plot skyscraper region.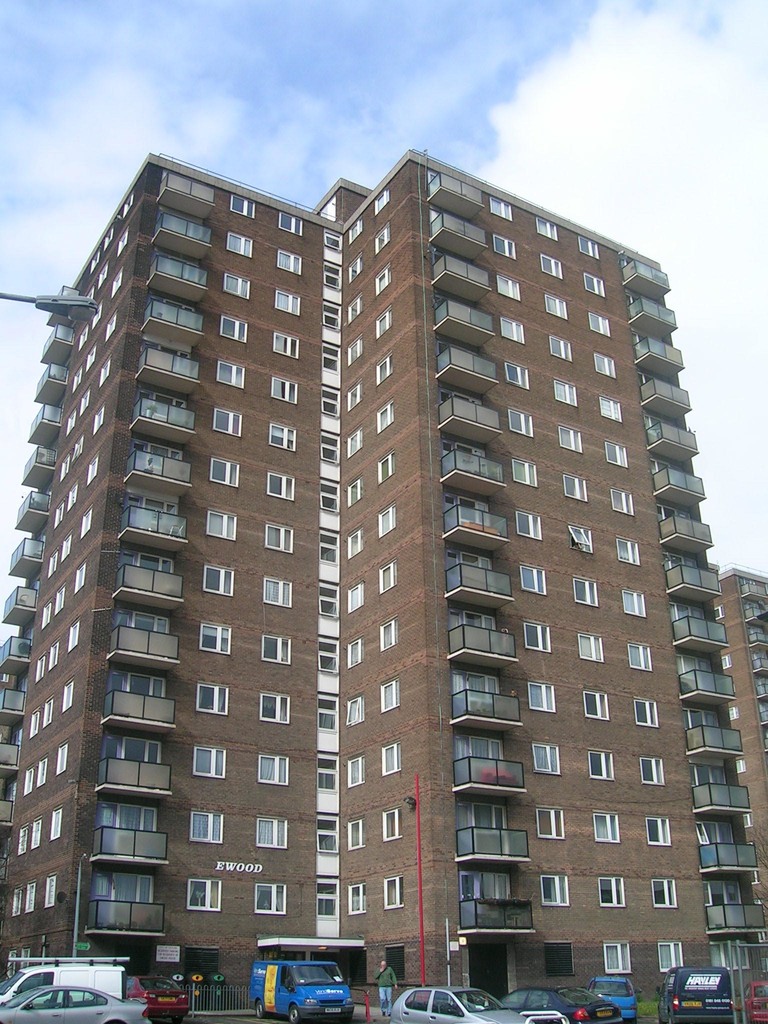
Plotted at bbox=[0, 155, 758, 993].
